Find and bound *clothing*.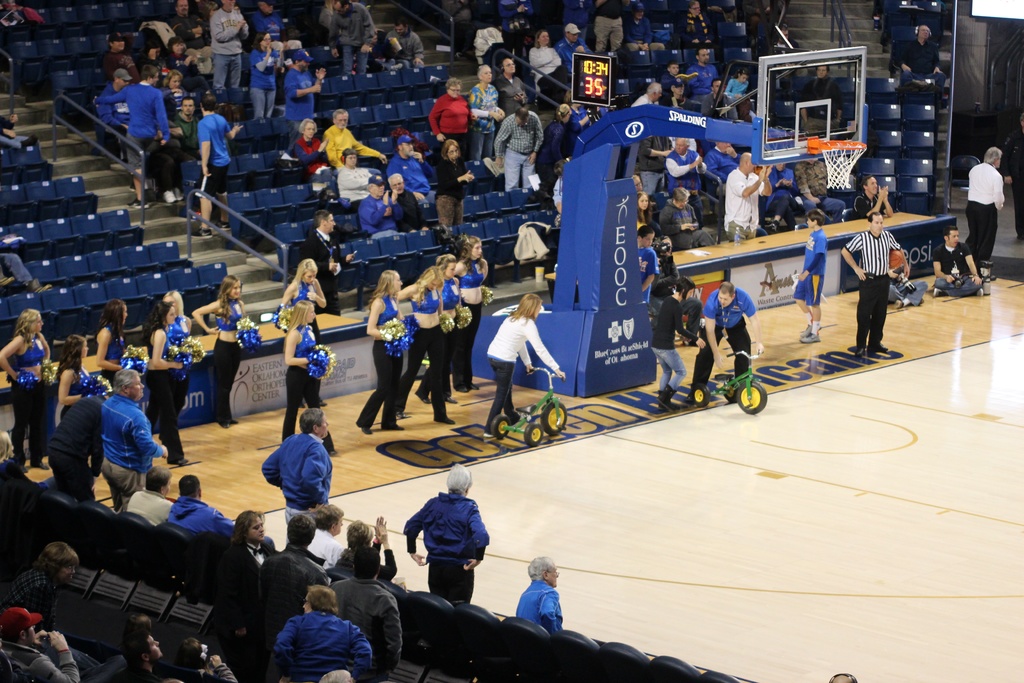
Bound: BBox(691, 289, 754, 387).
